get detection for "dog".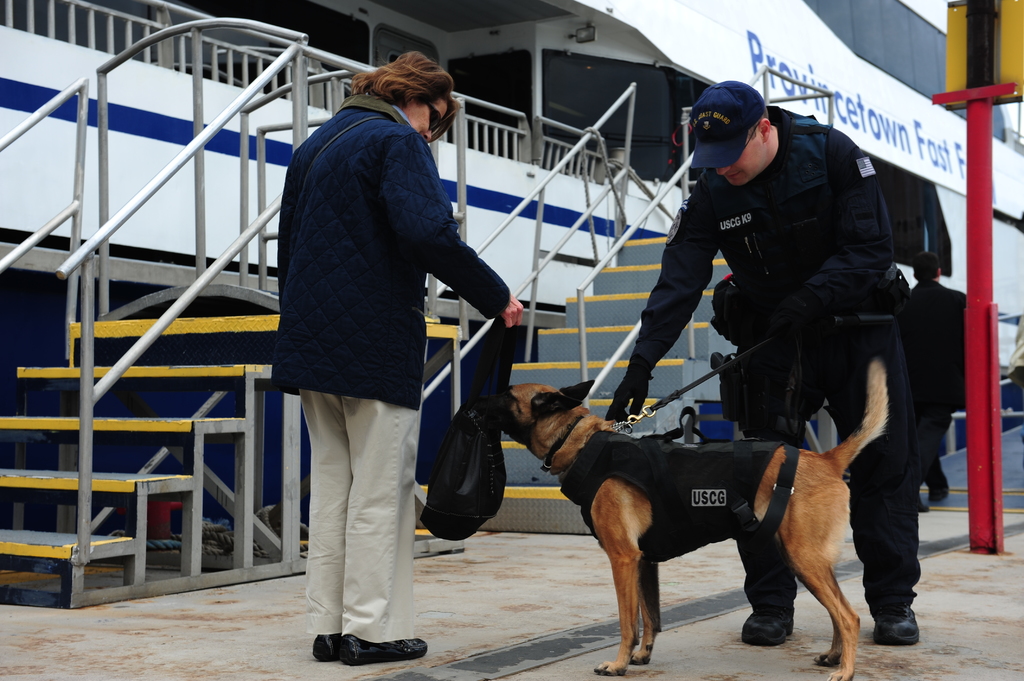
Detection: x1=500 y1=360 x2=892 y2=680.
